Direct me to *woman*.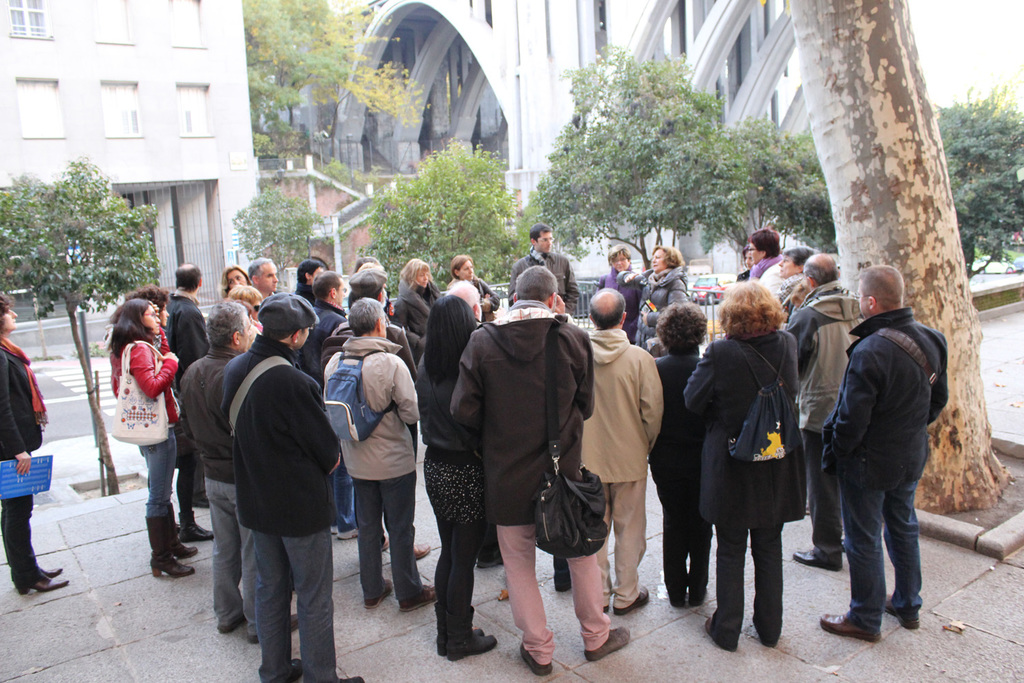
Direction: detection(104, 299, 202, 579).
